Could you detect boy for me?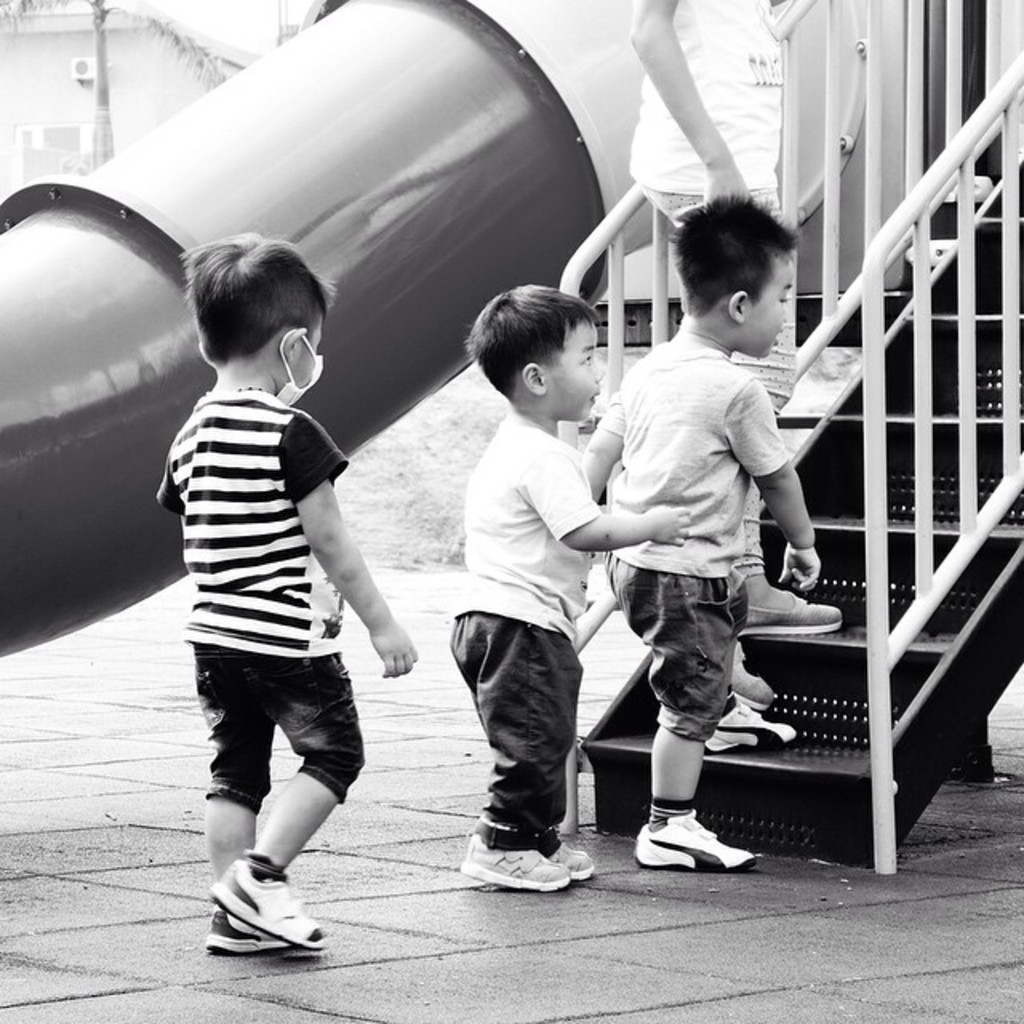
Detection result: (435, 275, 690, 914).
